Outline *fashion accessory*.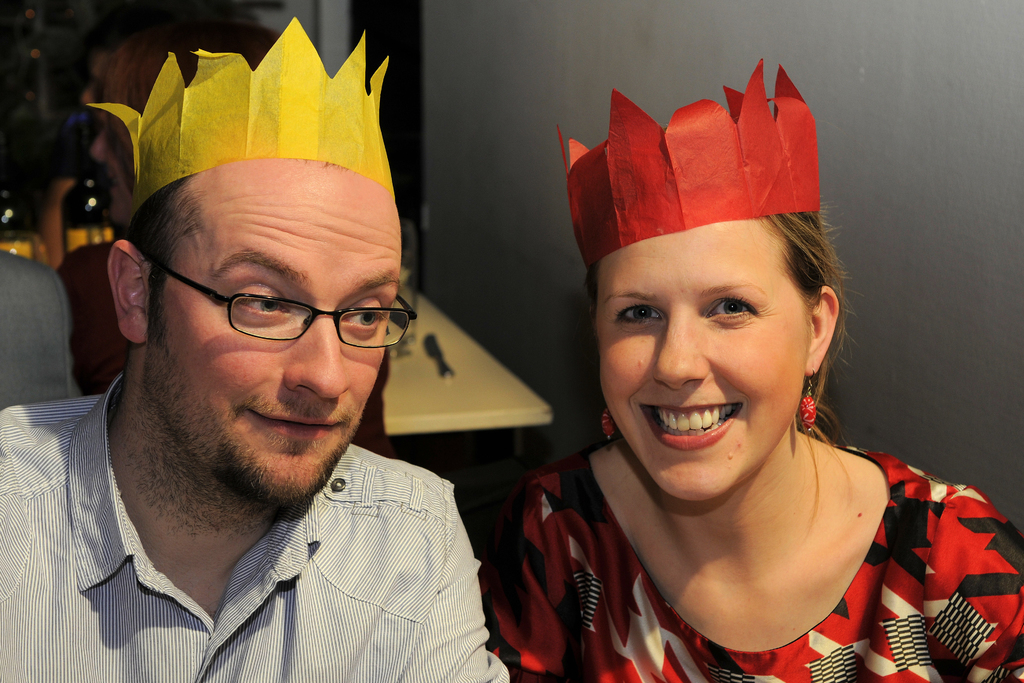
Outline: (x1=592, y1=407, x2=611, y2=445).
